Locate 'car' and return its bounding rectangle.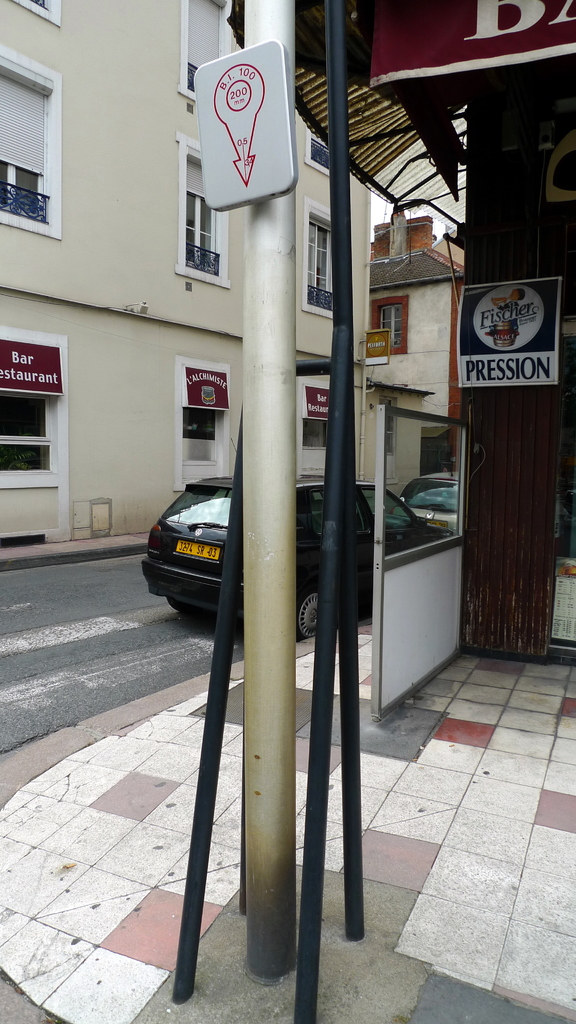
box(402, 472, 465, 531).
